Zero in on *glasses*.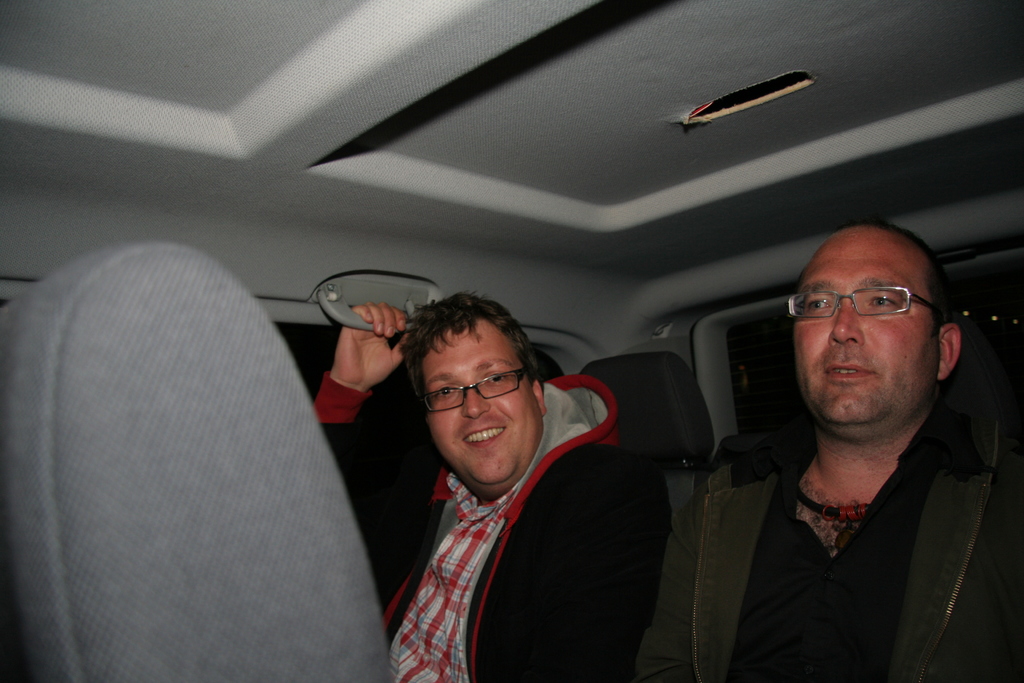
Zeroed in: box=[785, 284, 934, 320].
